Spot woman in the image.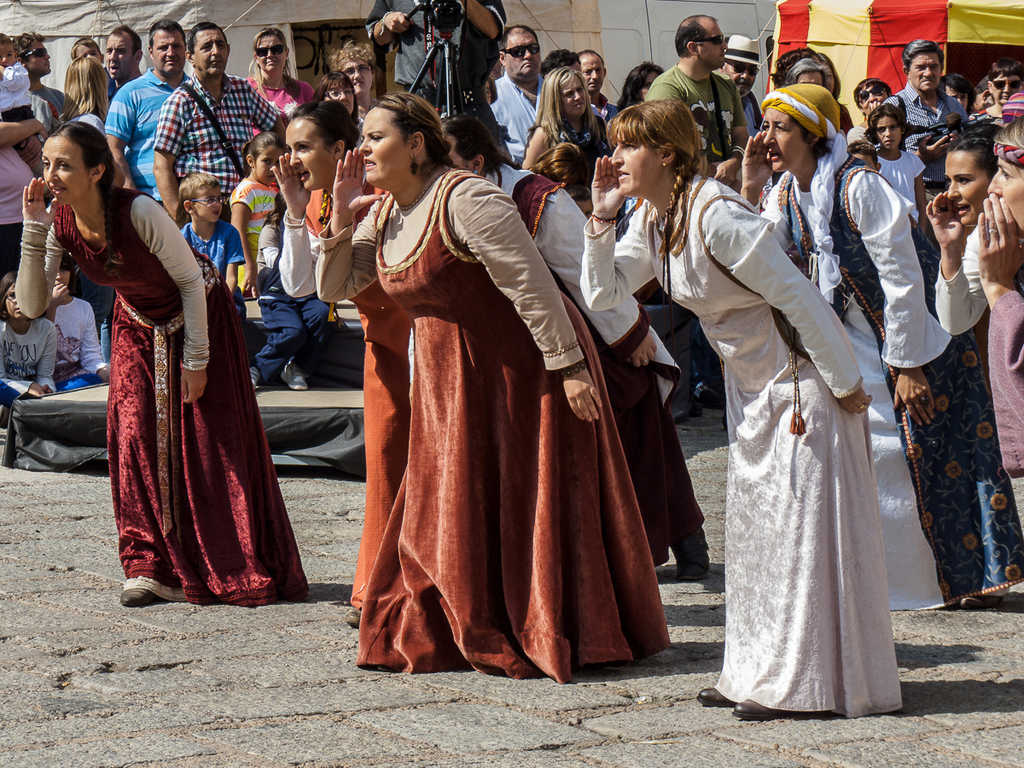
woman found at l=369, t=125, r=637, b=672.
